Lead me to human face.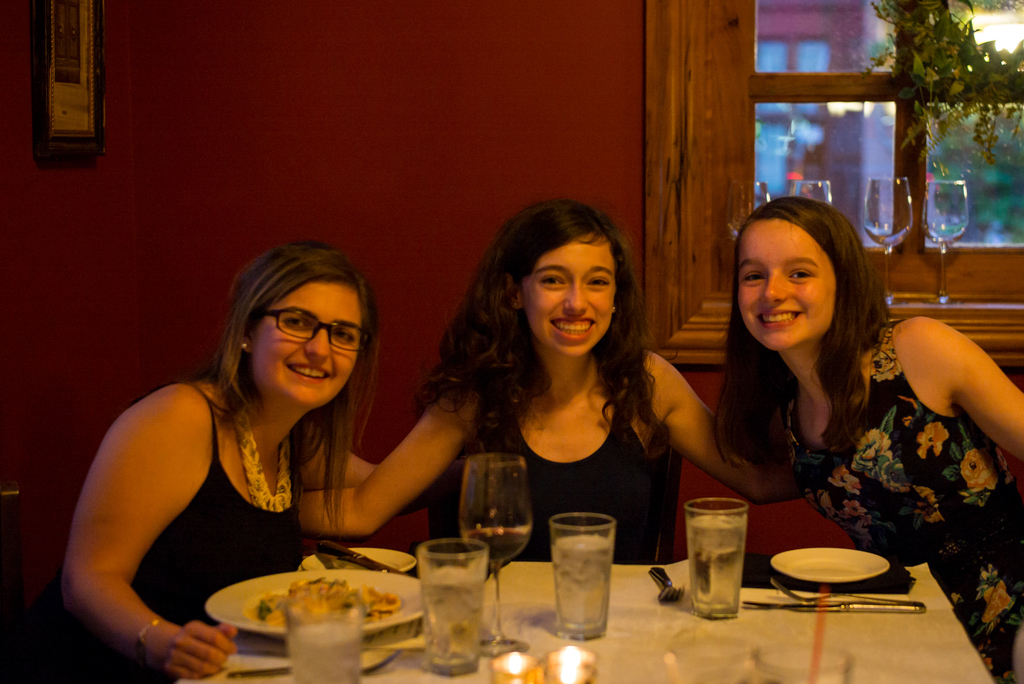
Lead to (524, 234, 616, 354).
